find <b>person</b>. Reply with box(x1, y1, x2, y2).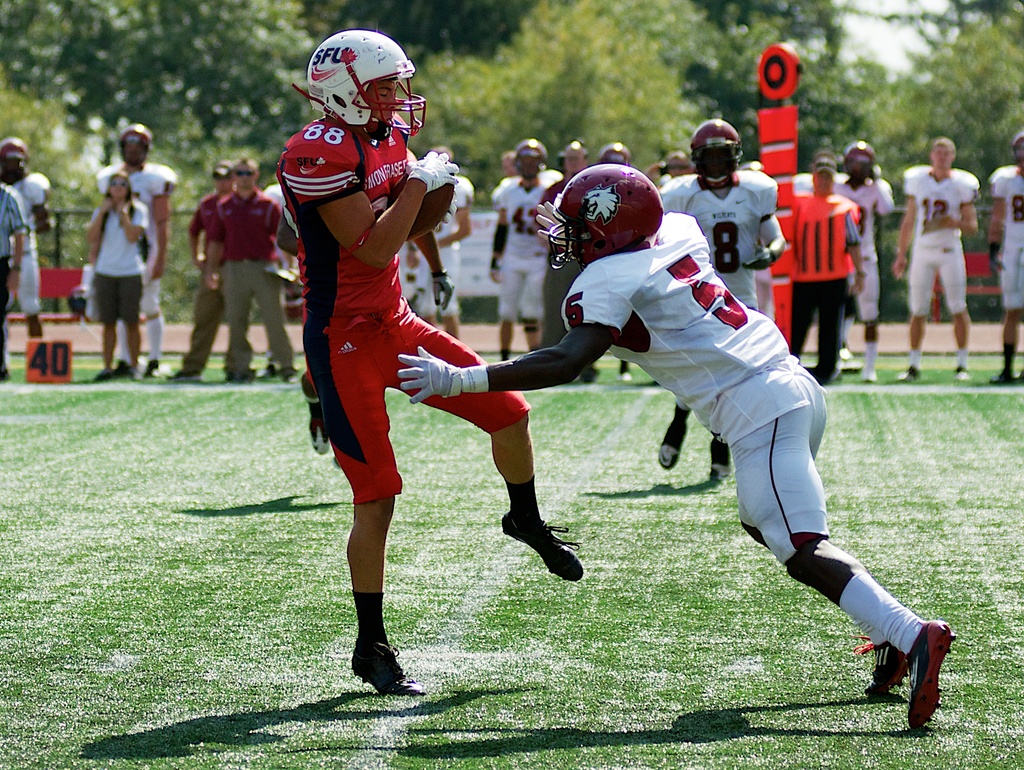
box(986, 135, 1023, 388).
